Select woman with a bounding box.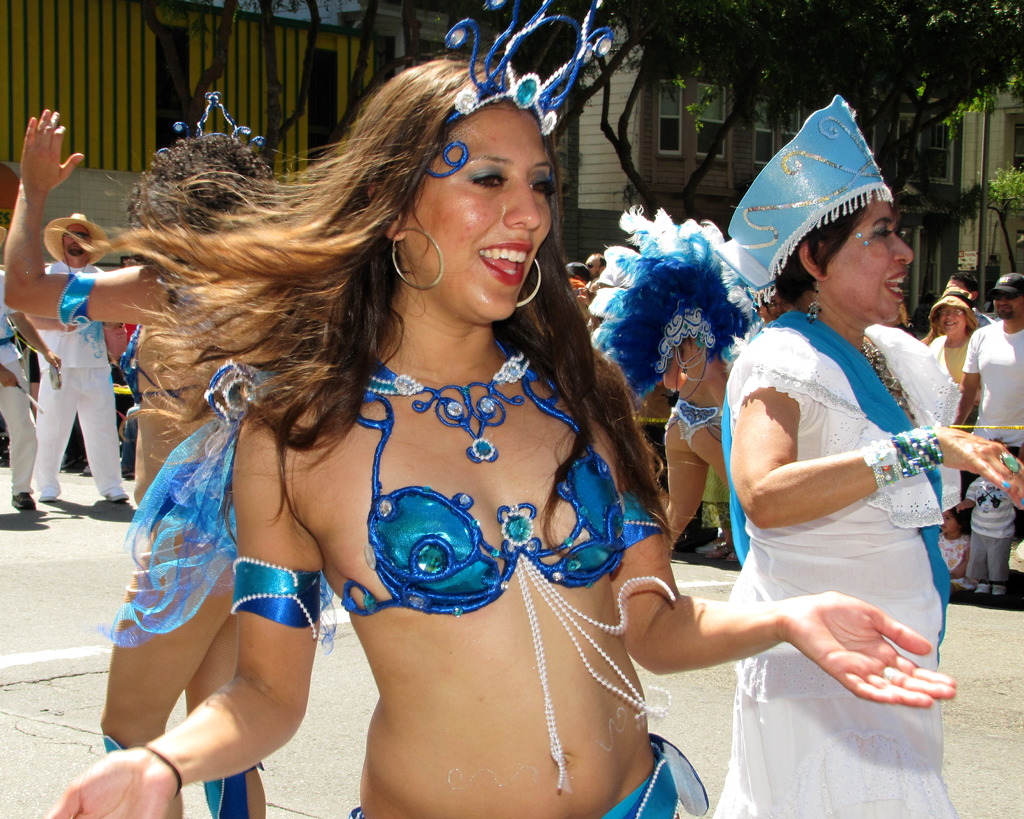
select_region(3, 94, 333, 815).
